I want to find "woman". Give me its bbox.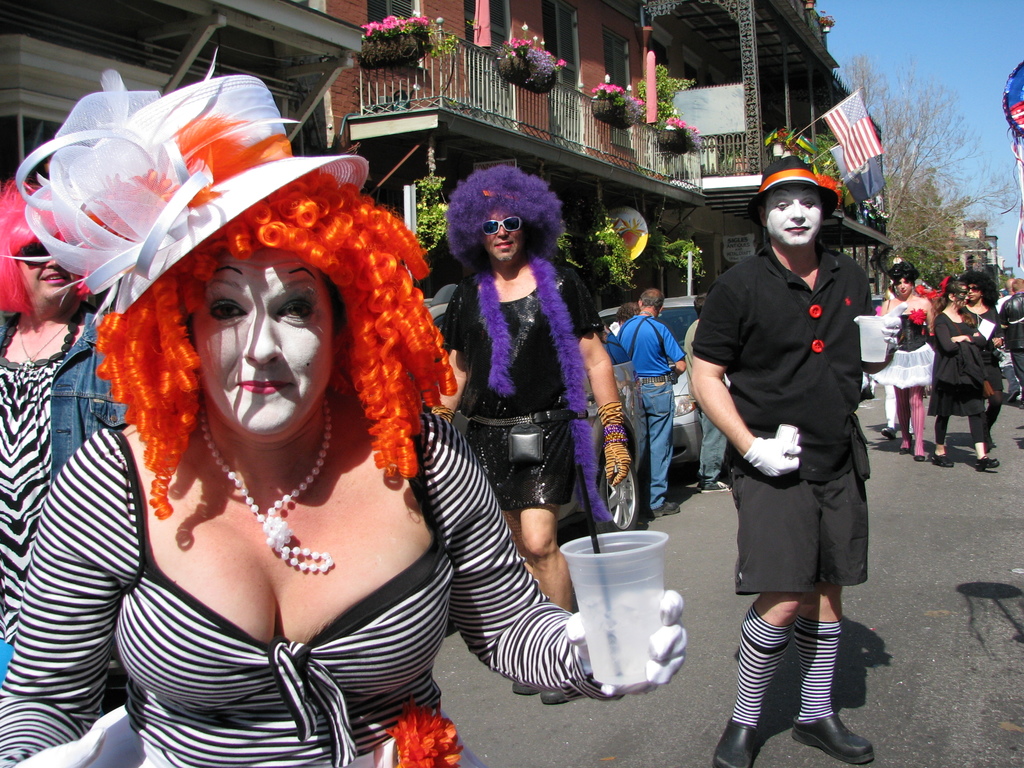
box=[964, 273, 1006, 459].
